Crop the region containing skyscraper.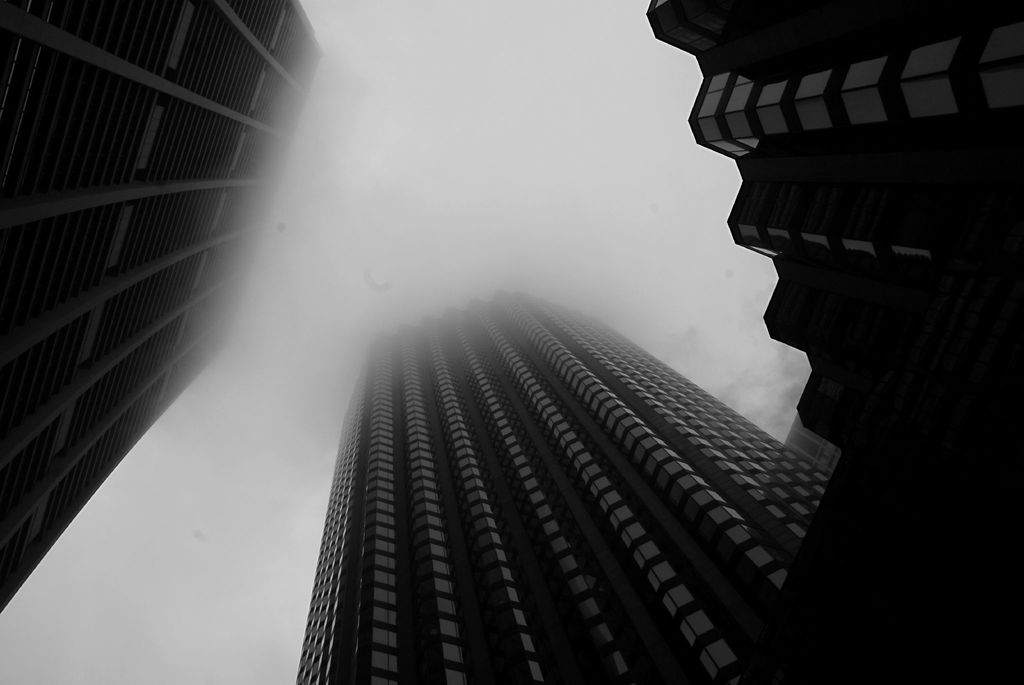
Crop region: 296/284/833/684.
